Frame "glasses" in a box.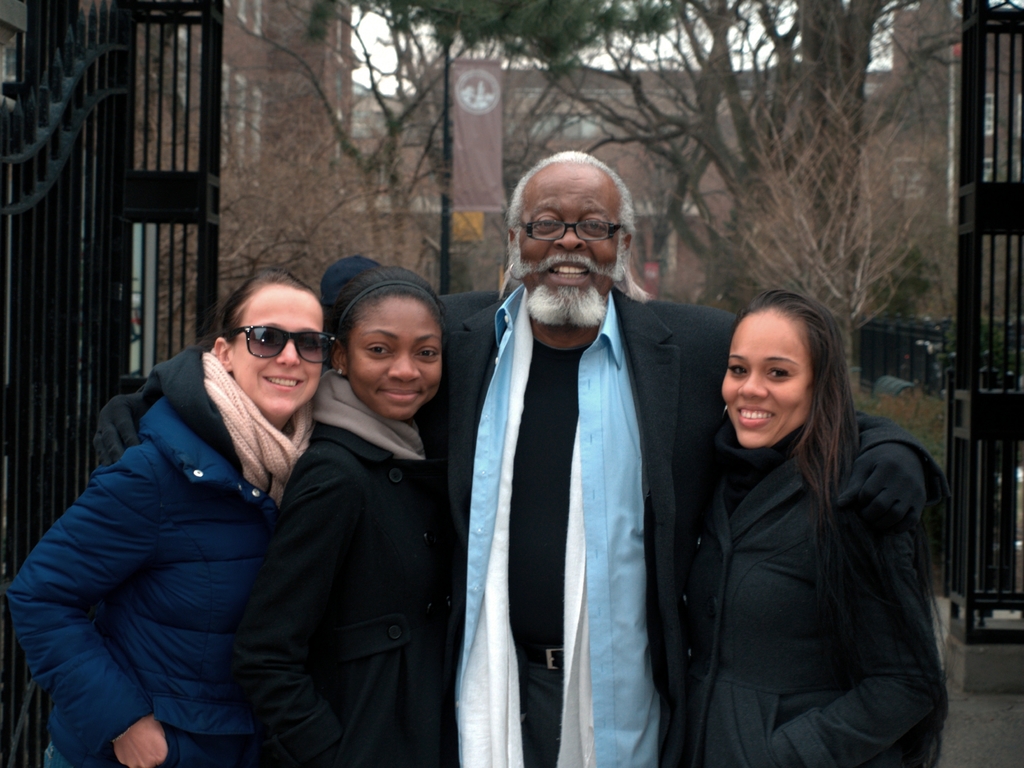
506 207 634 257.
